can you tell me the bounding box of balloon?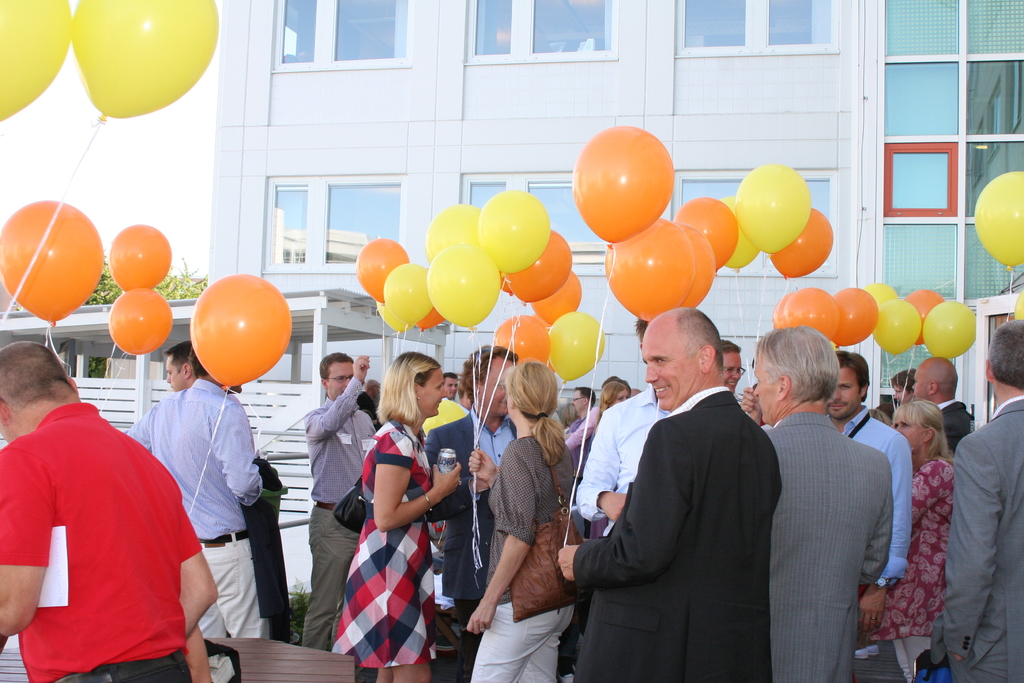
detection(508, 230, 573, 304).
